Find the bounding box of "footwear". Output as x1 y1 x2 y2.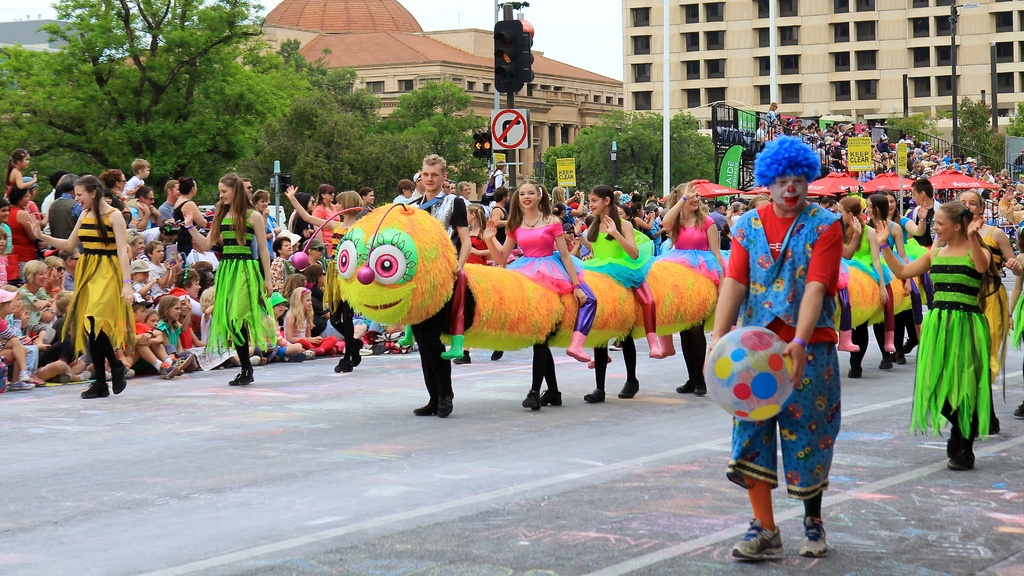
160 361 175 377.
